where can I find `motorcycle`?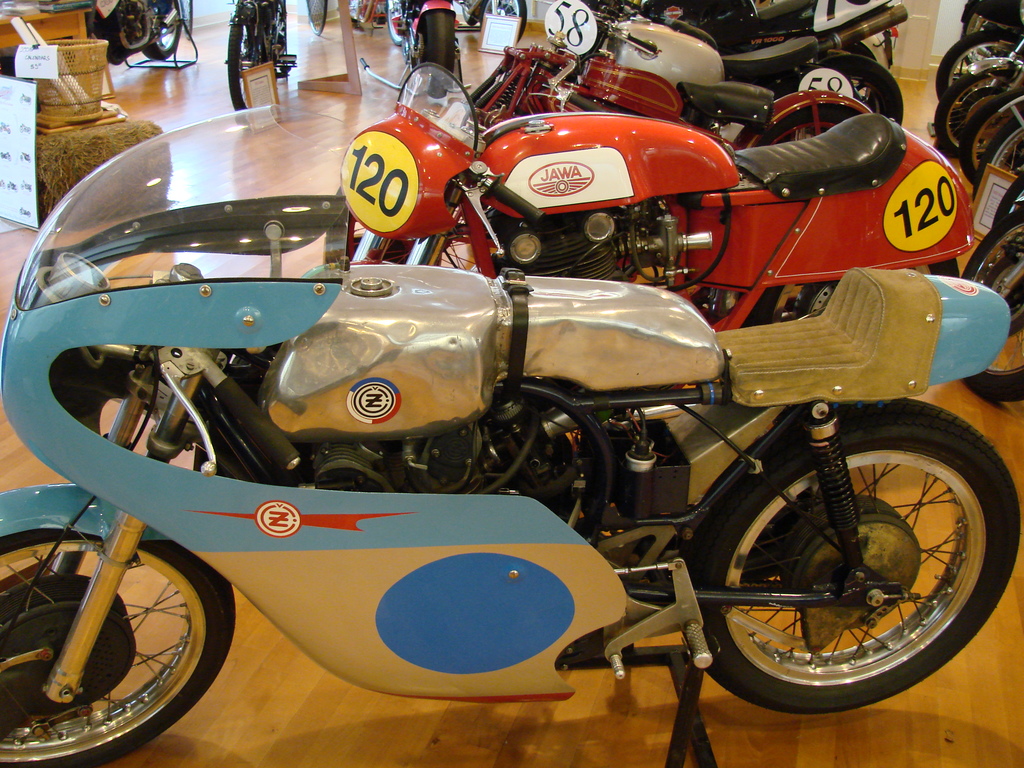
You can find it at x1=93 y1=0 x2=188 y2=61.
